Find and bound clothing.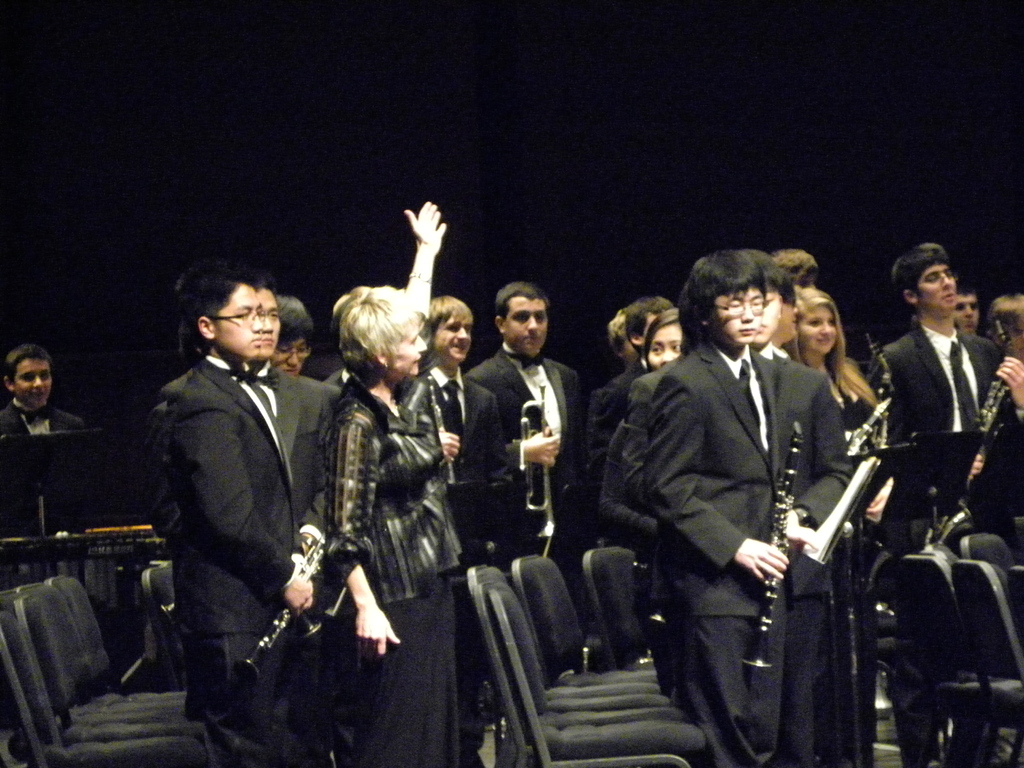
Bound: x1=353 y1=592 x2=470 y2=767.
